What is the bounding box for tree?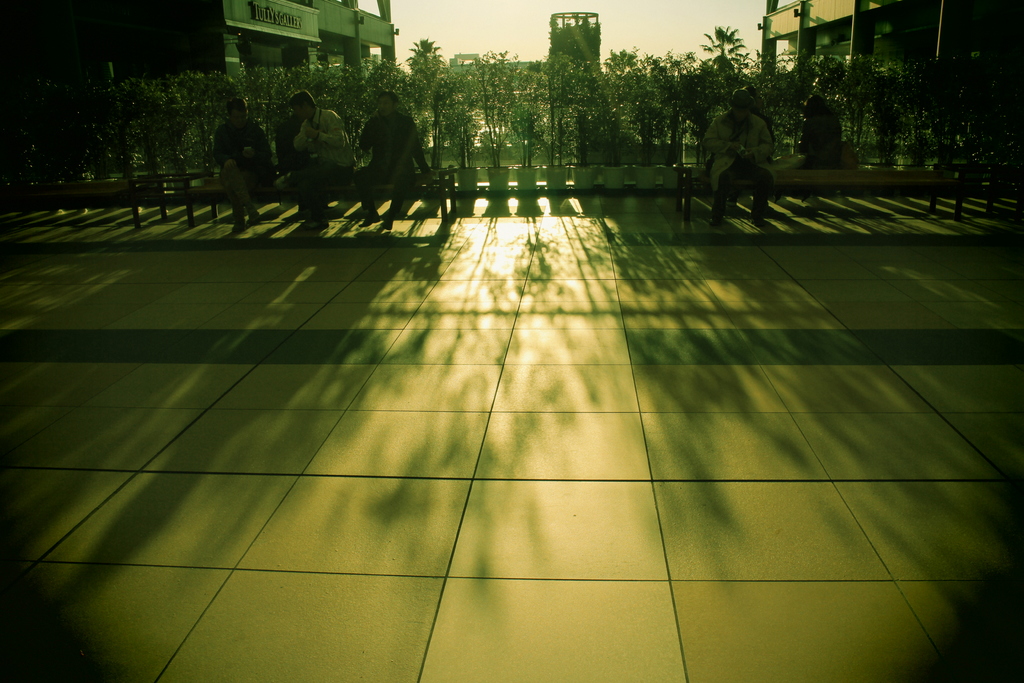
[left=620, top=52, right=686, bottom=145].
